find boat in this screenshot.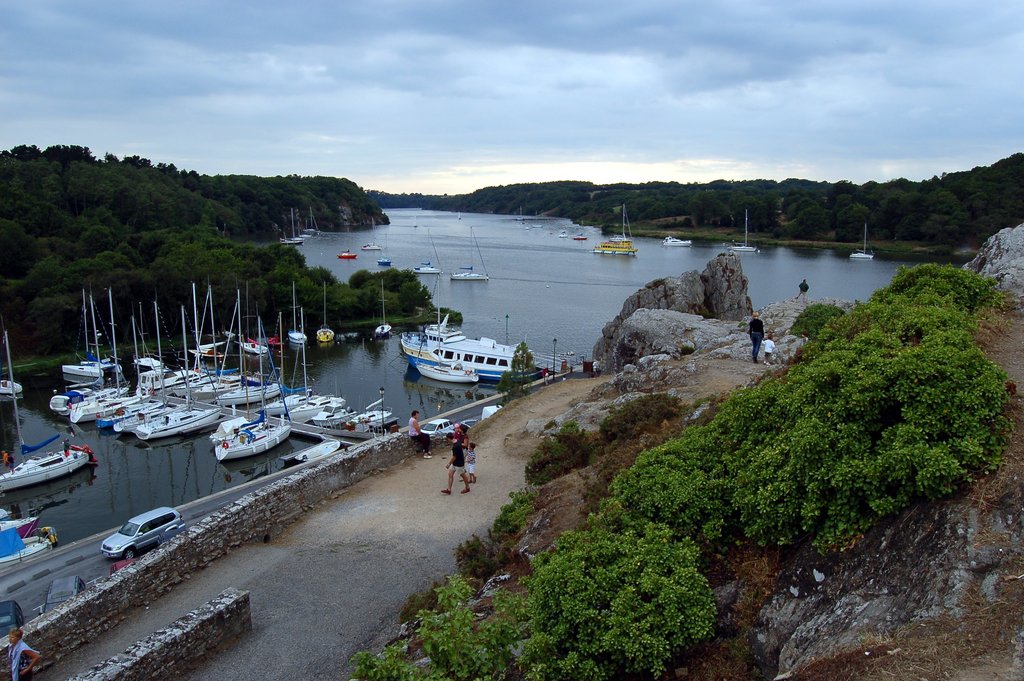
The bounding box for boat is Rect(575, 221, 584, 241).
